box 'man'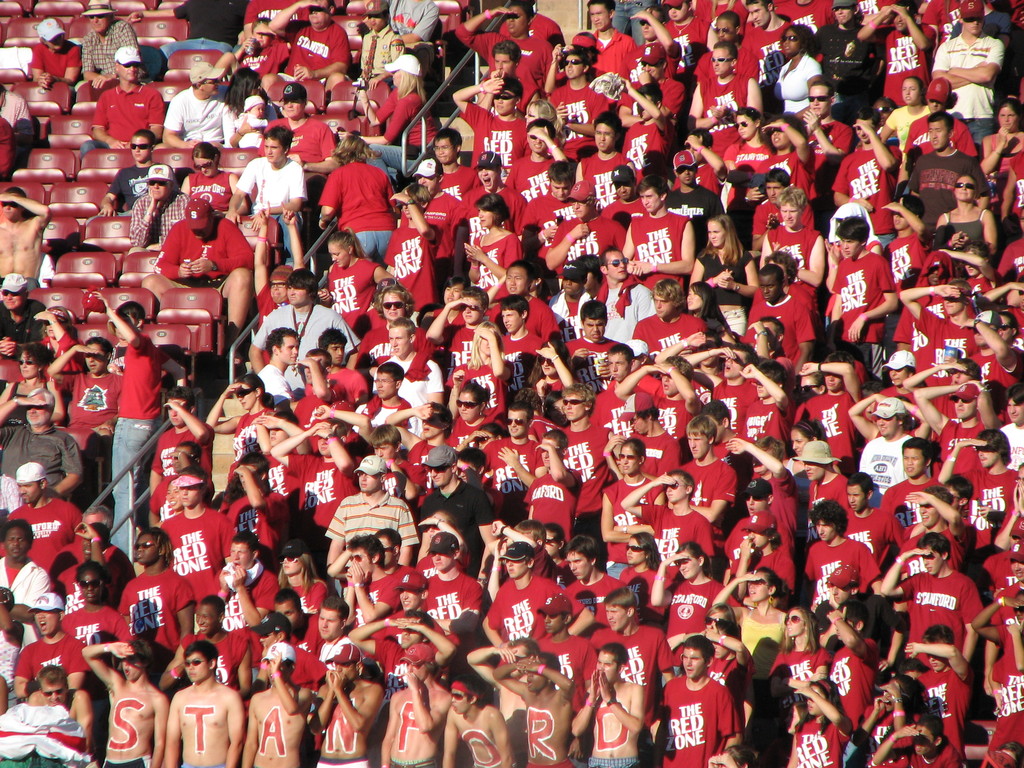
[727,504,796,611]
